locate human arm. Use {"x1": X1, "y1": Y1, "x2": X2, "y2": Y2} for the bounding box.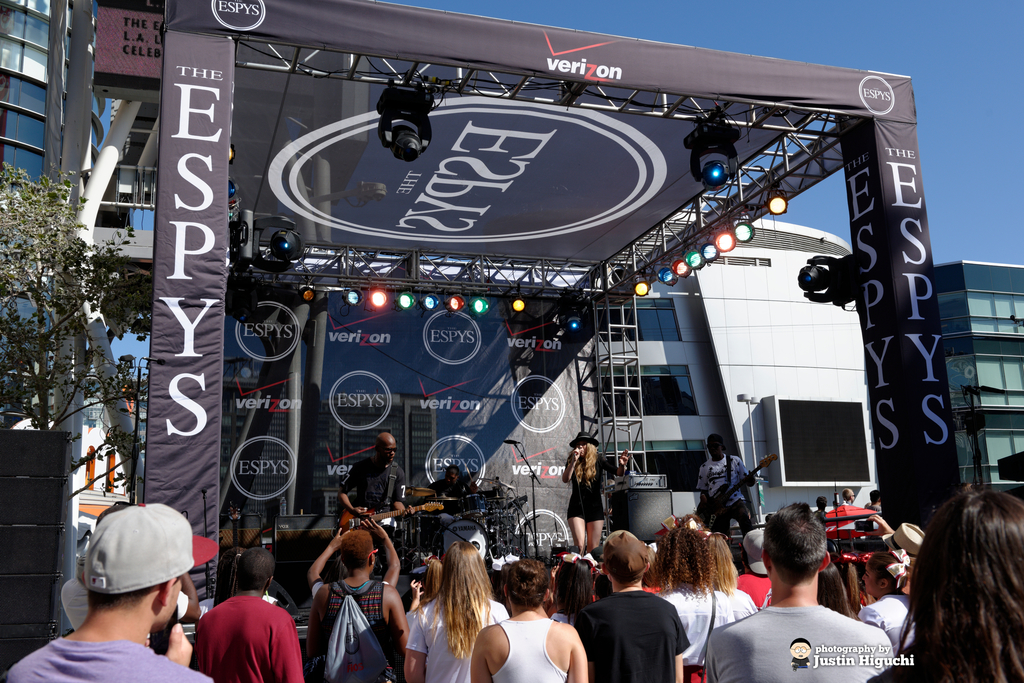
{"x1": 360, "y1": 516, "x2": 399, "y2": 589}.
